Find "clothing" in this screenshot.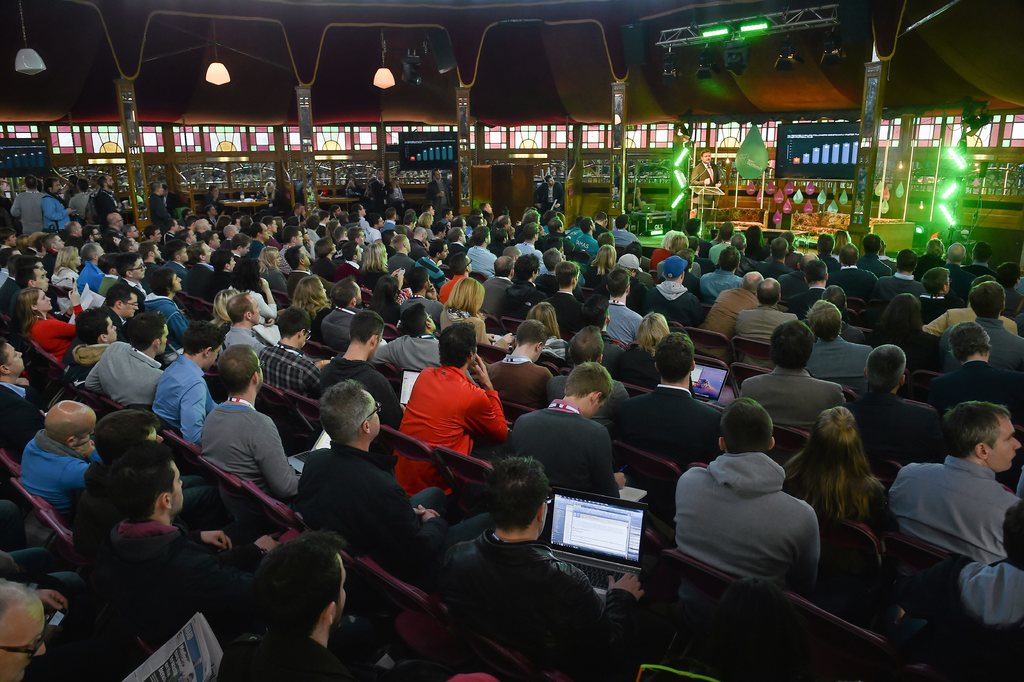
The bounding box for "clothing" is pyautogui.locateOnScreen(356, 215, 368, 228).
